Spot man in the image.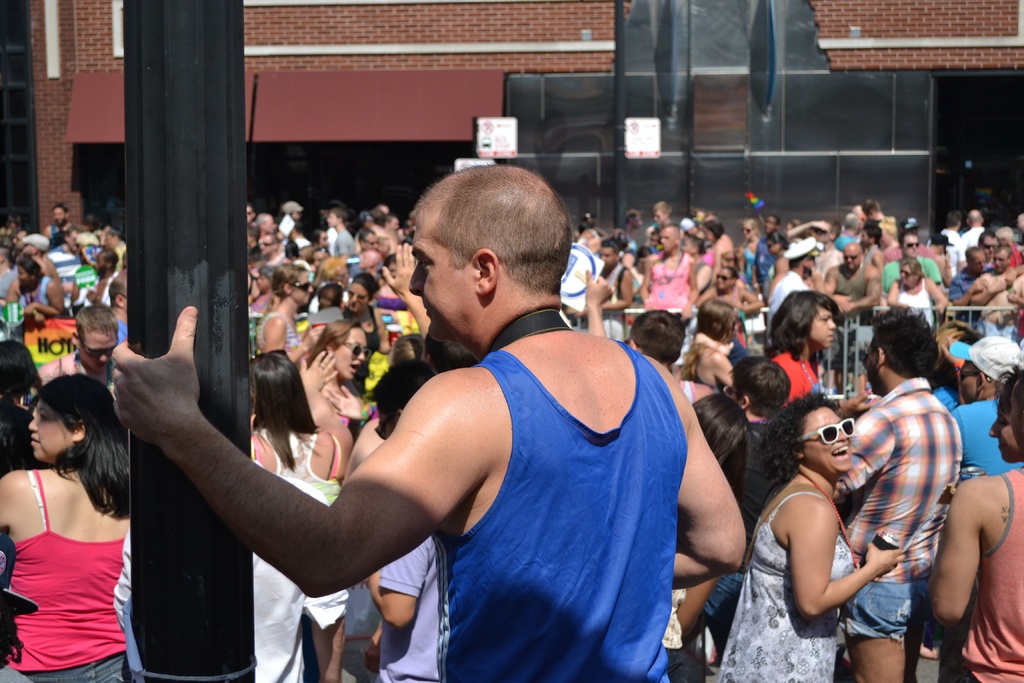
man found at bbox=(959, 207, 990, 247).
